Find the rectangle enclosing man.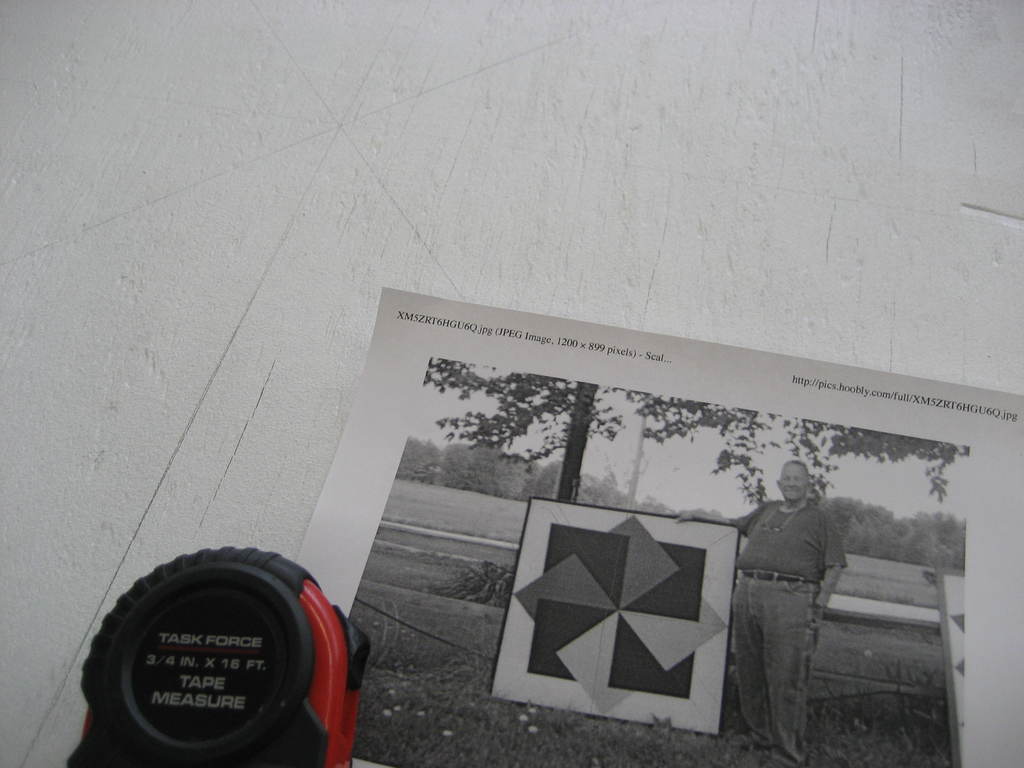
rect(745, 429, 913, 756).
